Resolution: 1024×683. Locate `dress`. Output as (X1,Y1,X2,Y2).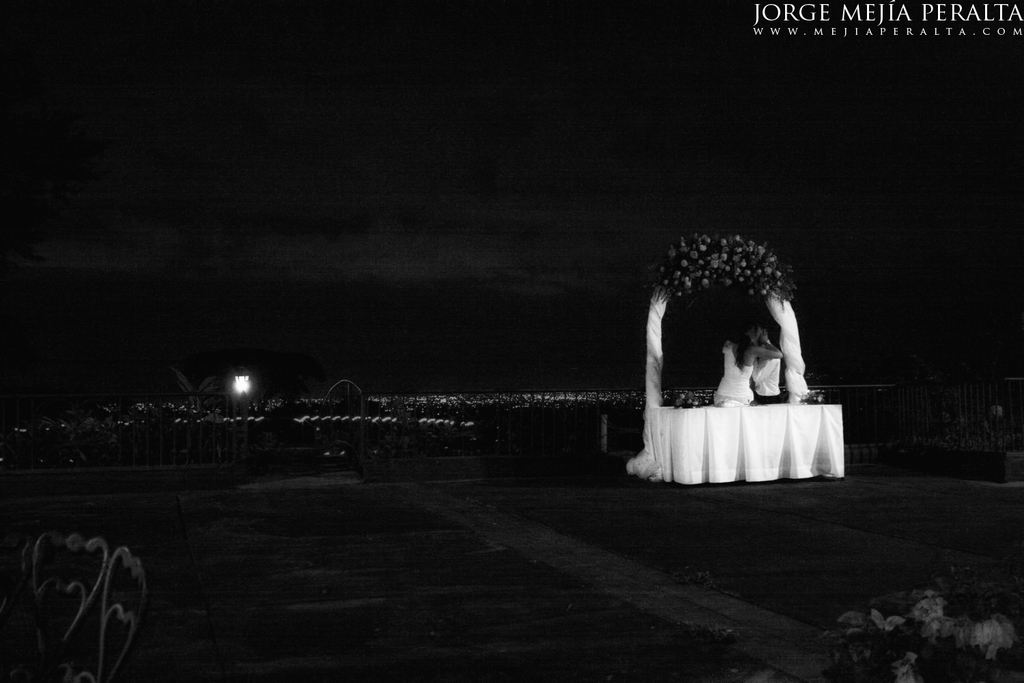
(709,337,763,419).
